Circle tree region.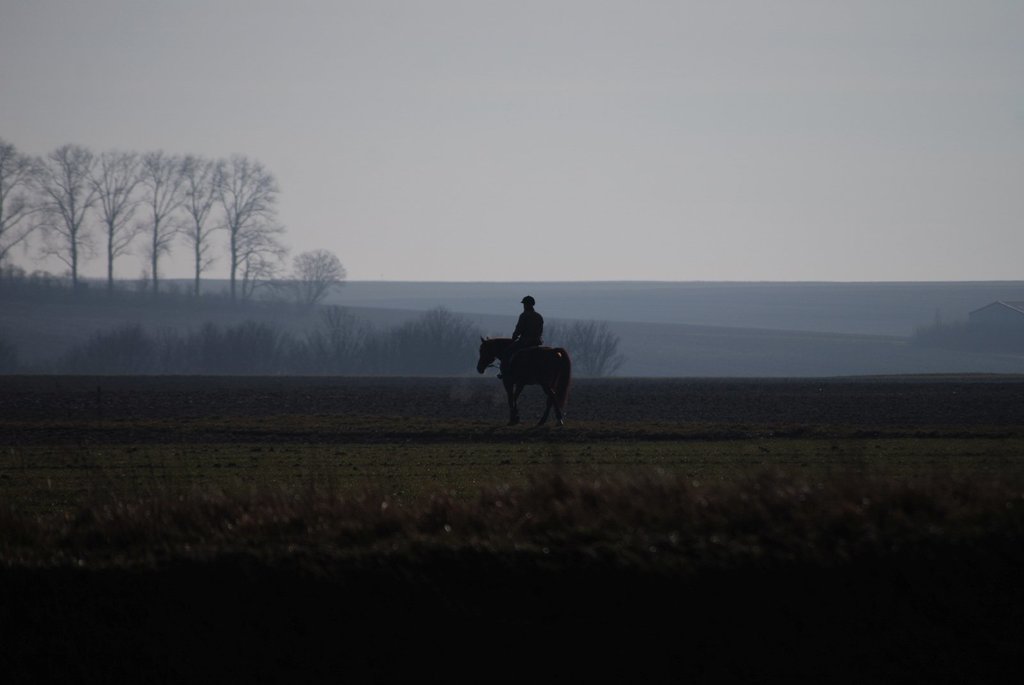
Region: x1=282, y1=245, x2=348, y2=311.
